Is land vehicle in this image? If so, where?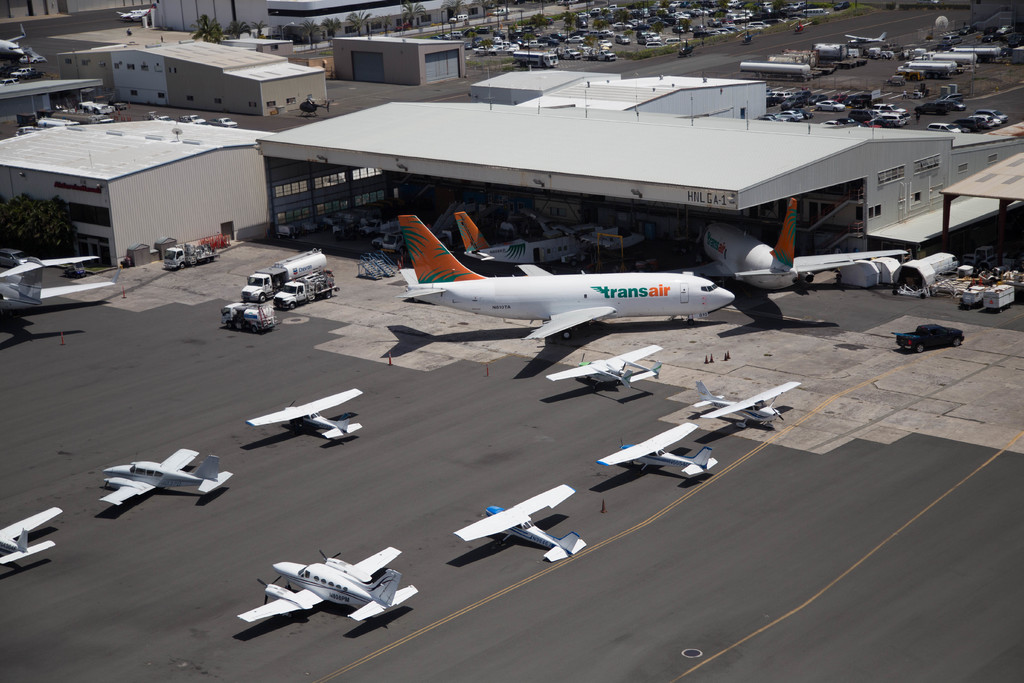
Yes, at l=37, t=115, r=81, b=128.
